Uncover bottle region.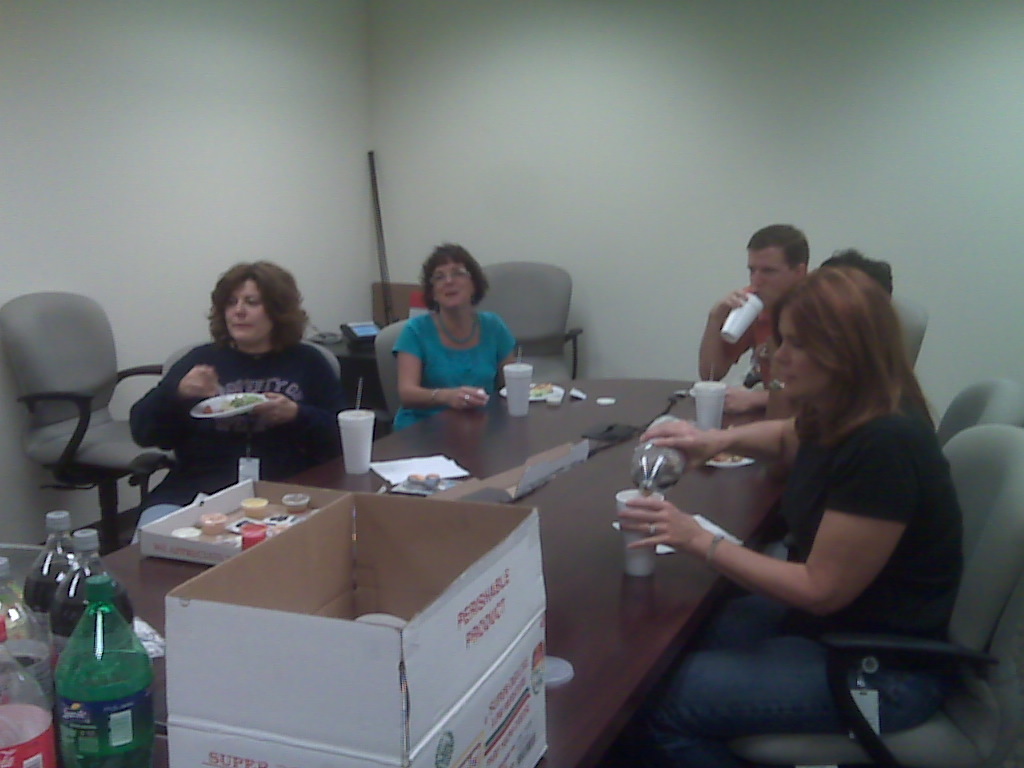
Uncovered: box(23, 512, 77, 702).
